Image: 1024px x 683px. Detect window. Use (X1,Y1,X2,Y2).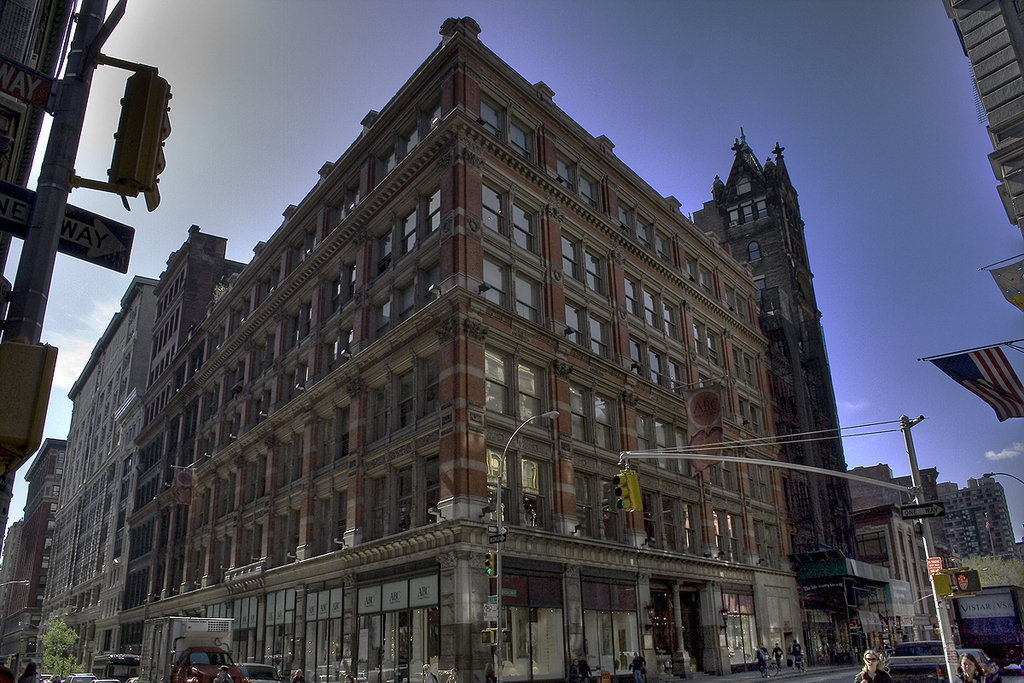
(575,470,626,540).
